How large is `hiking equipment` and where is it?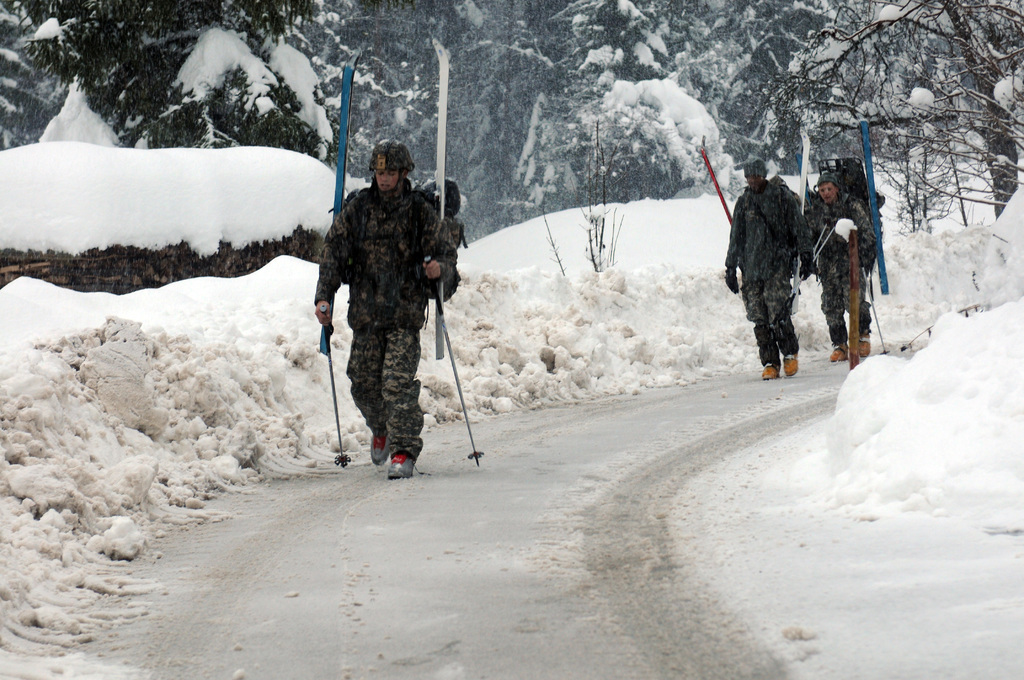
Bounding box: {"x1": 416, "y1": 174, "x2": 463, "y2": 211}.
